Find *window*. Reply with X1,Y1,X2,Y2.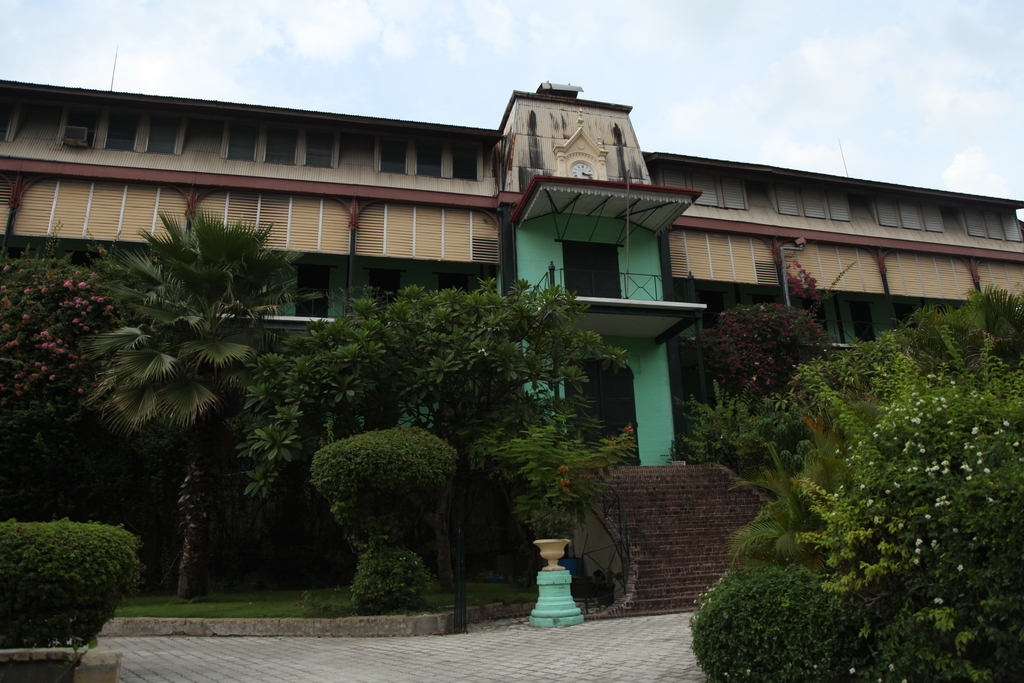
419,142,444,181.
